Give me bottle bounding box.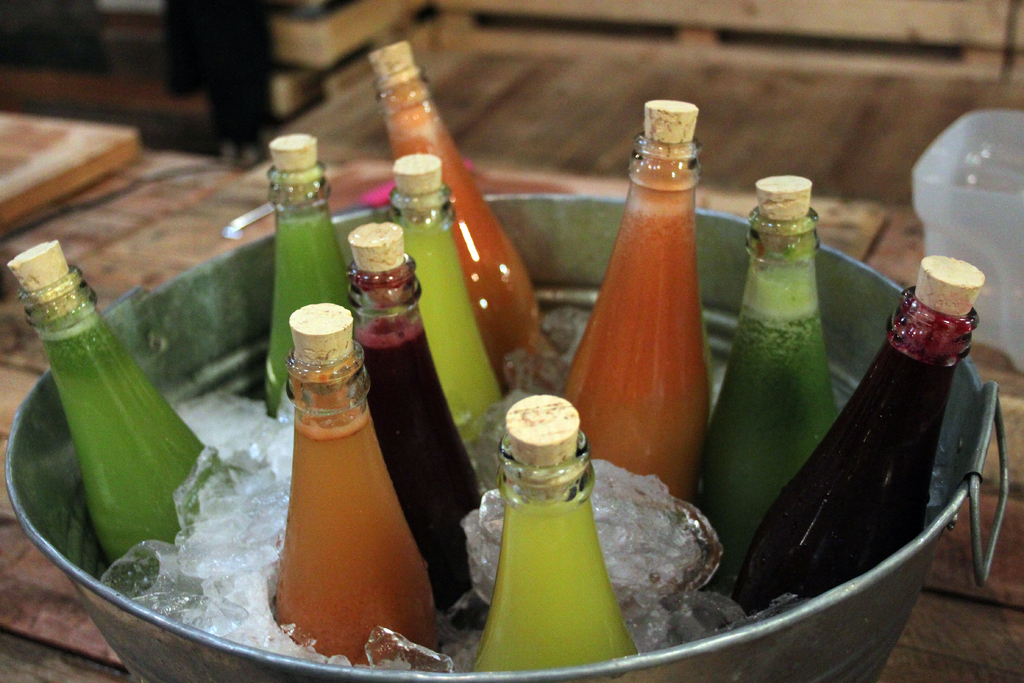
crop(368, 40, 538, 391).
